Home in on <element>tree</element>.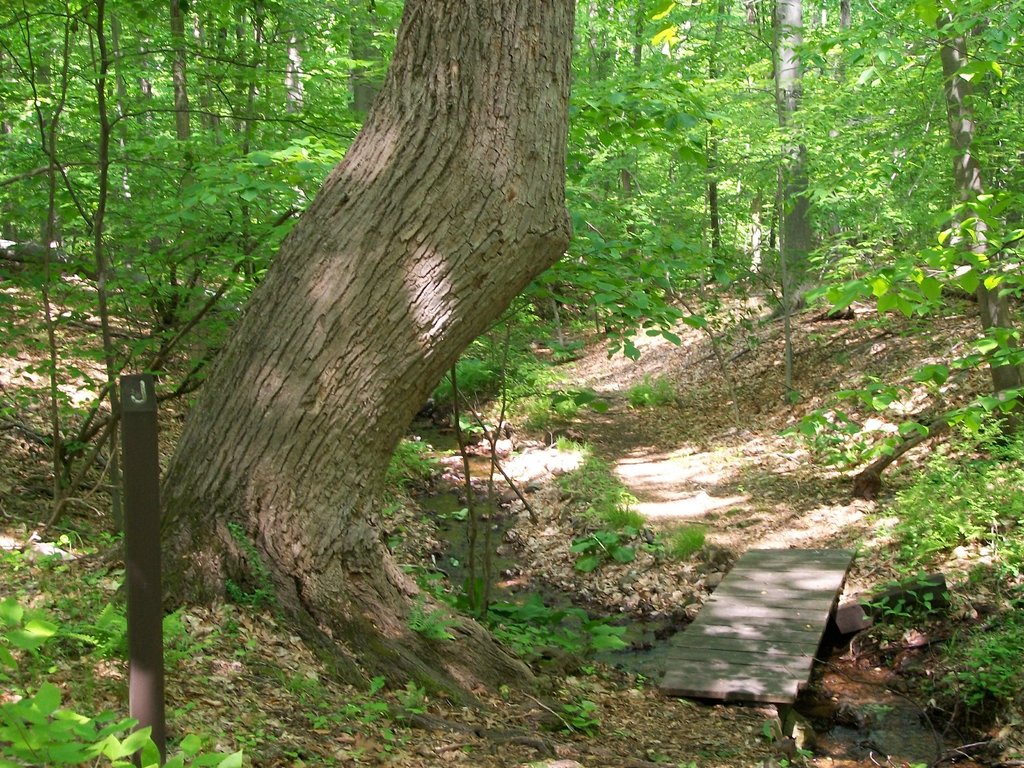
Homed in at 92:0:573:691.
